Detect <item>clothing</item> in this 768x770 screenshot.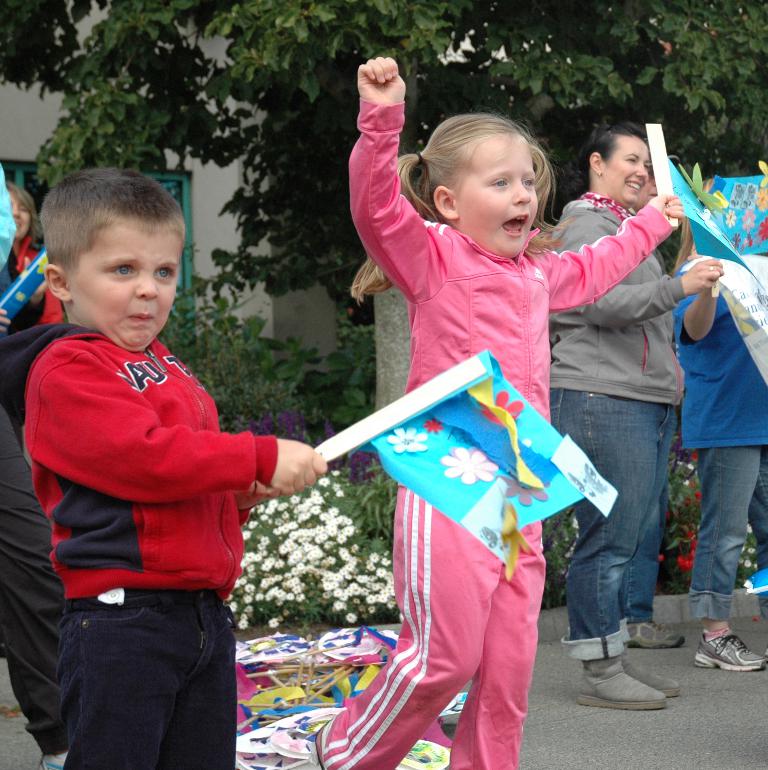
Detection: bbox=(40, 268, 301, 717).
